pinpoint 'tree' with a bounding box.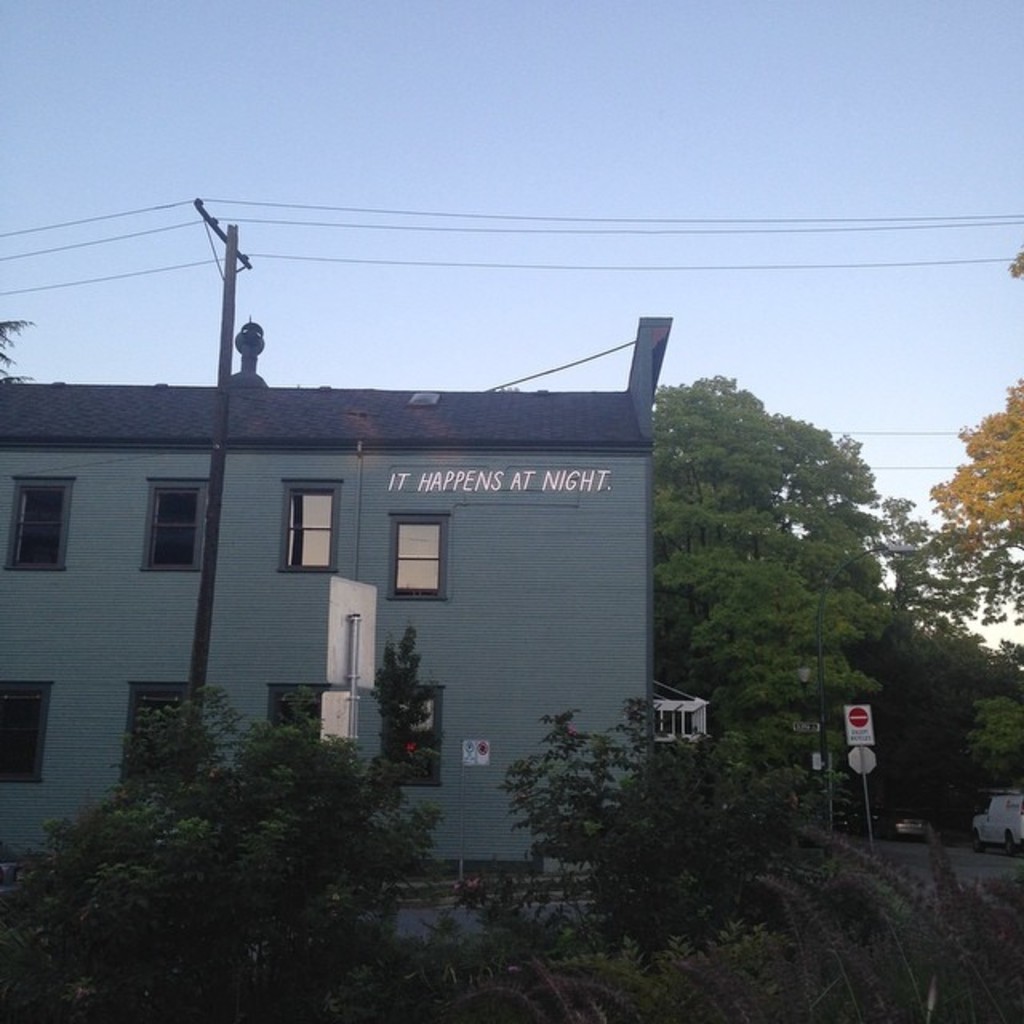
(x1=435, y1=680, x2=845, y2=992).
